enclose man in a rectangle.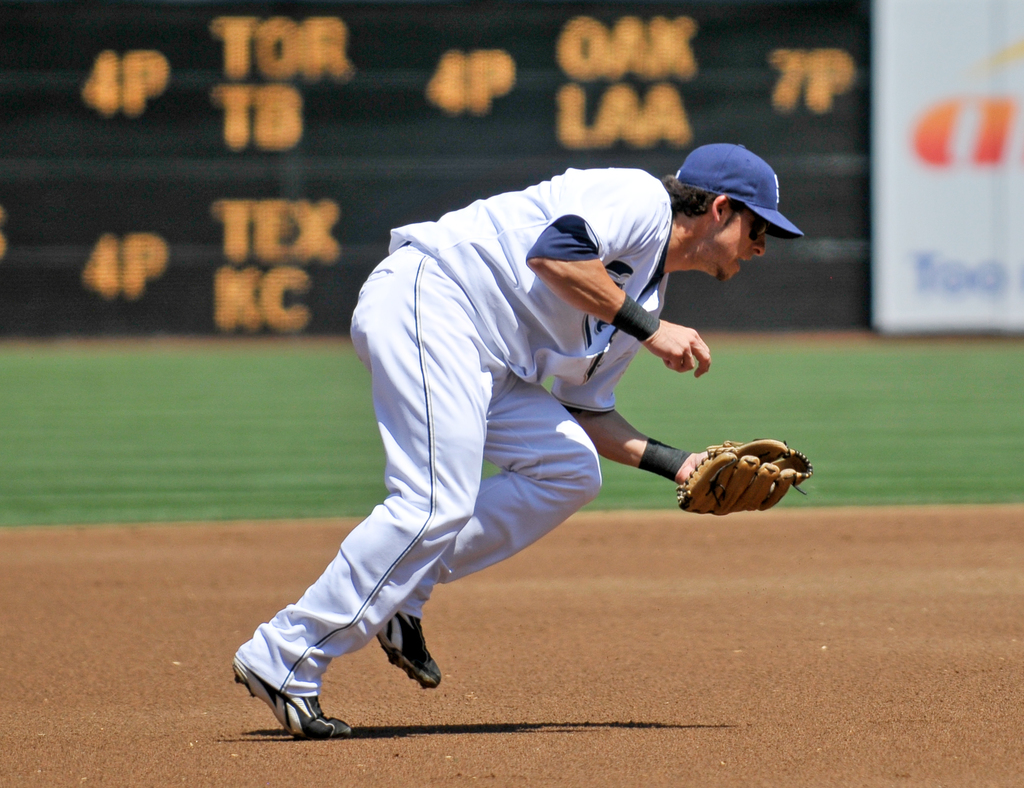
222:137:793:751.
